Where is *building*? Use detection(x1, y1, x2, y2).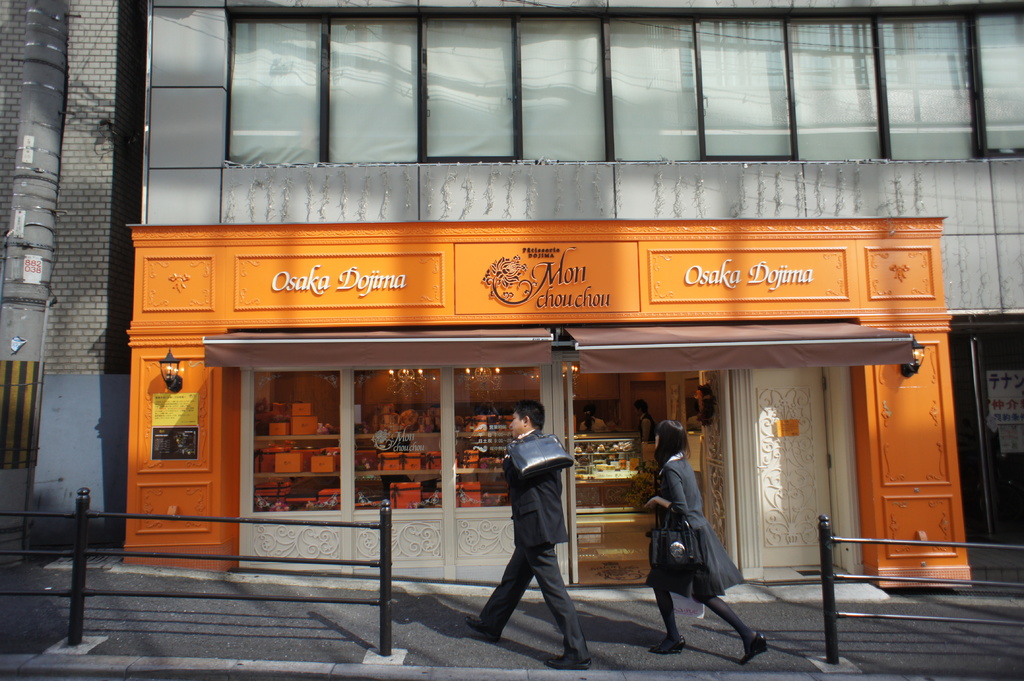
detection(6, 0, 1023, 597).
